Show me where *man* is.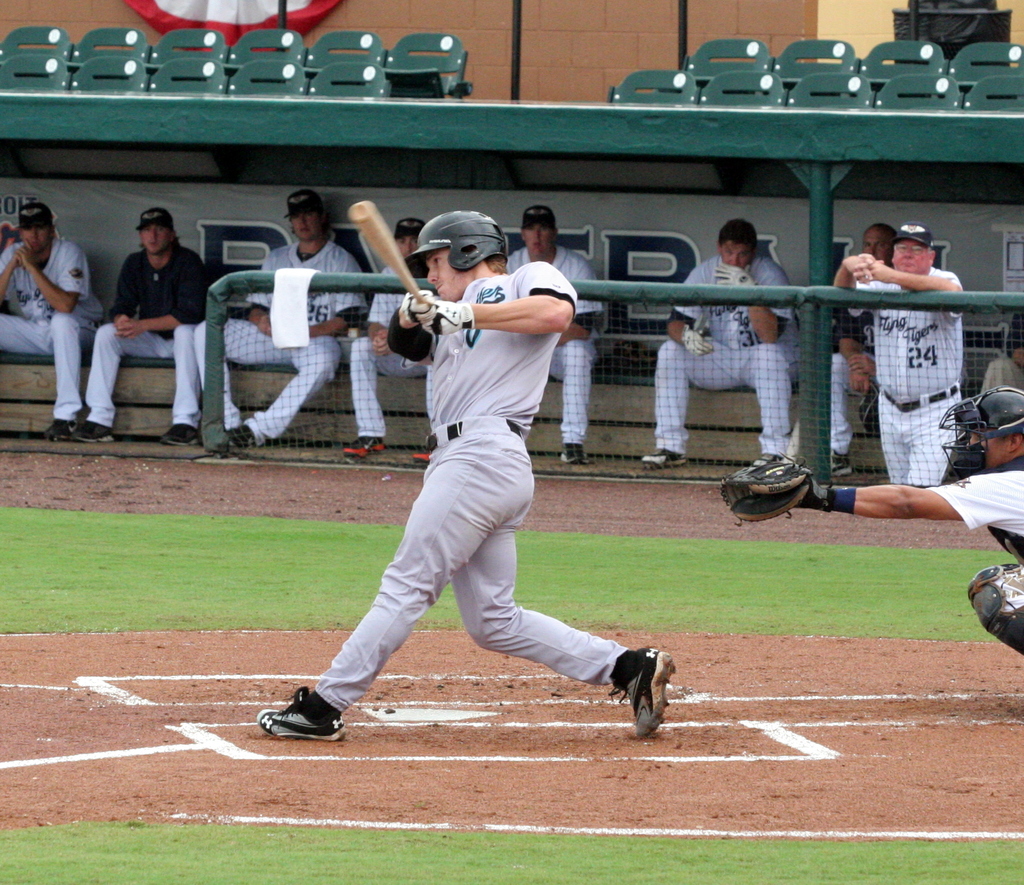
*man* is at 196/181/372/450.
